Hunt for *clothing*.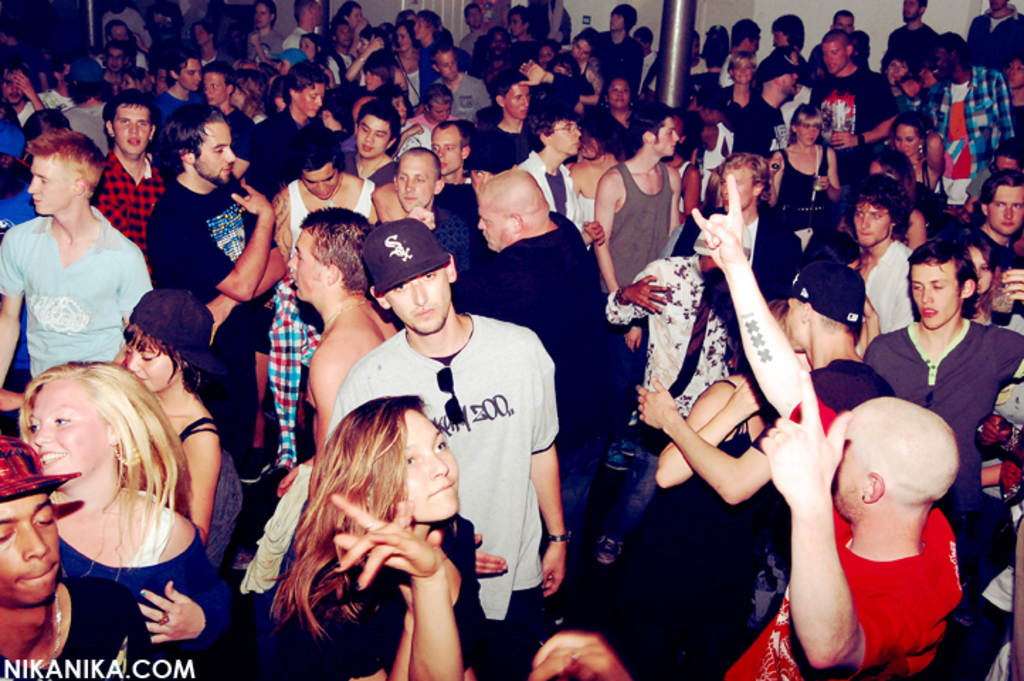
Hunted down at Rect(255, 498, 481, 680).
